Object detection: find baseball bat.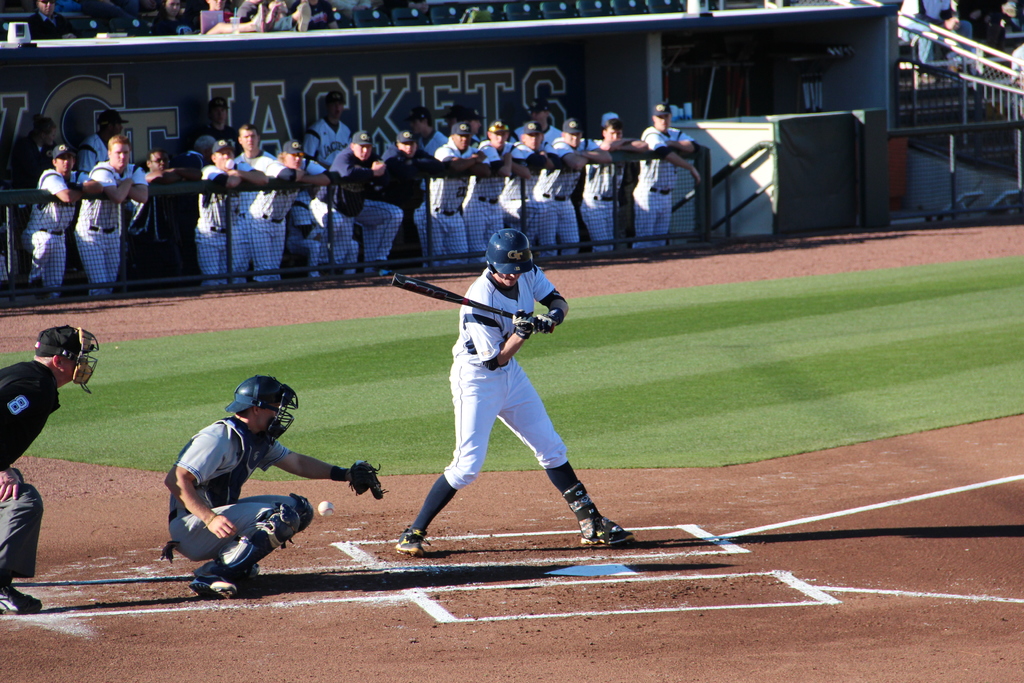
<box>394,273,529,318</box>.
